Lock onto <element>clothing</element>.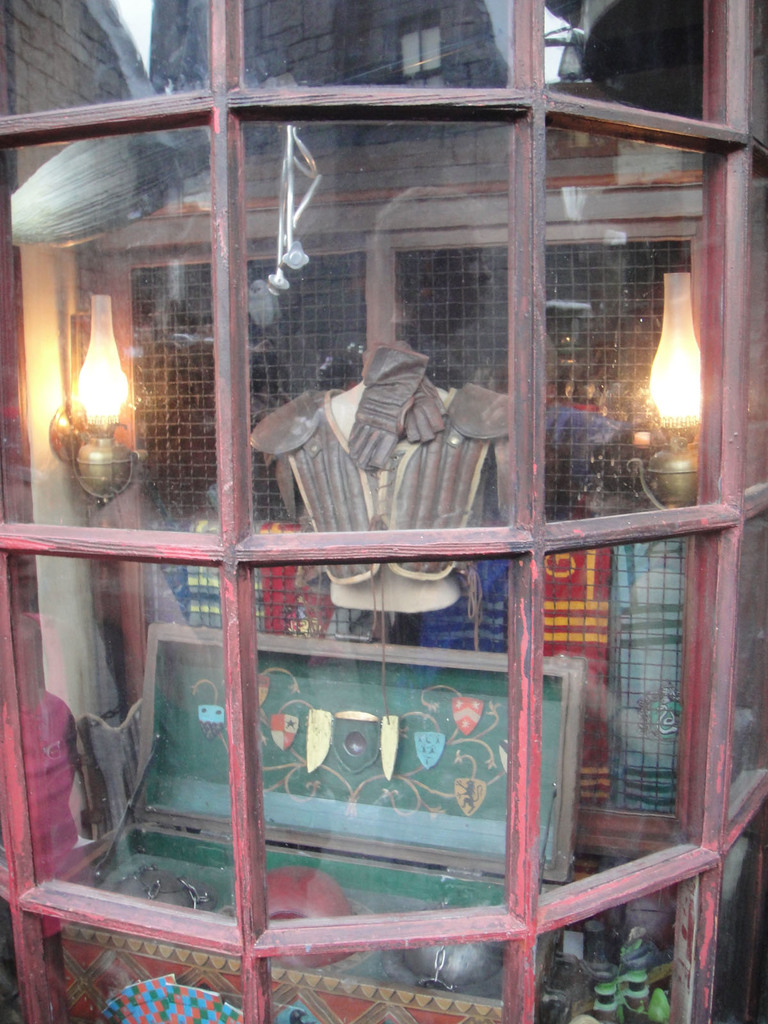
Locked: detection(248, 346, 508, 583).
